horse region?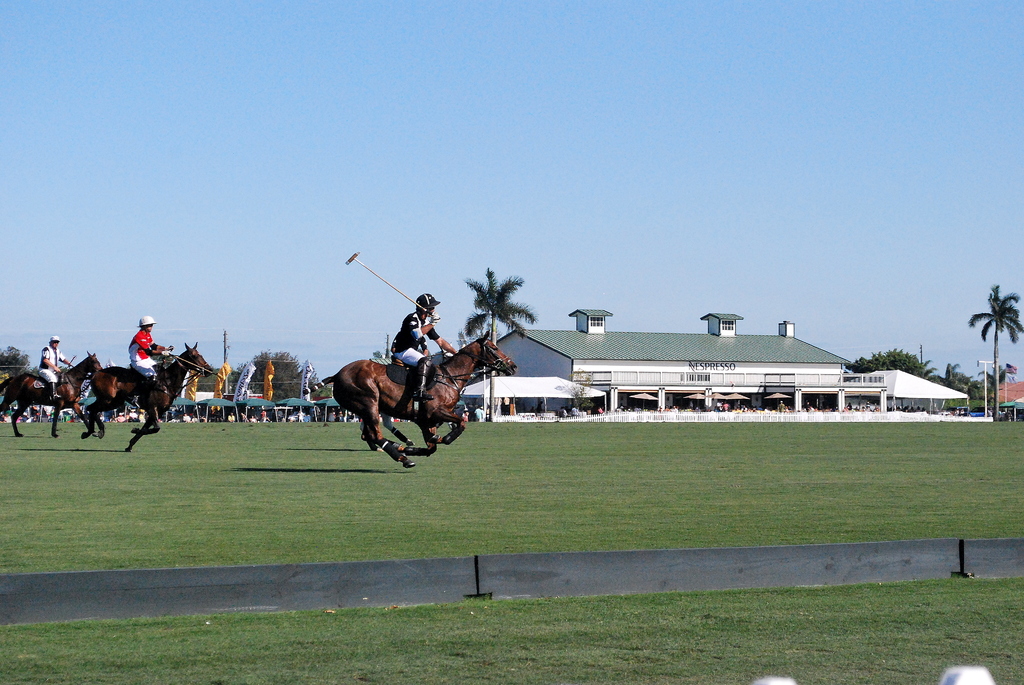
<bbox>0, 348, 101, 439</bbox>
